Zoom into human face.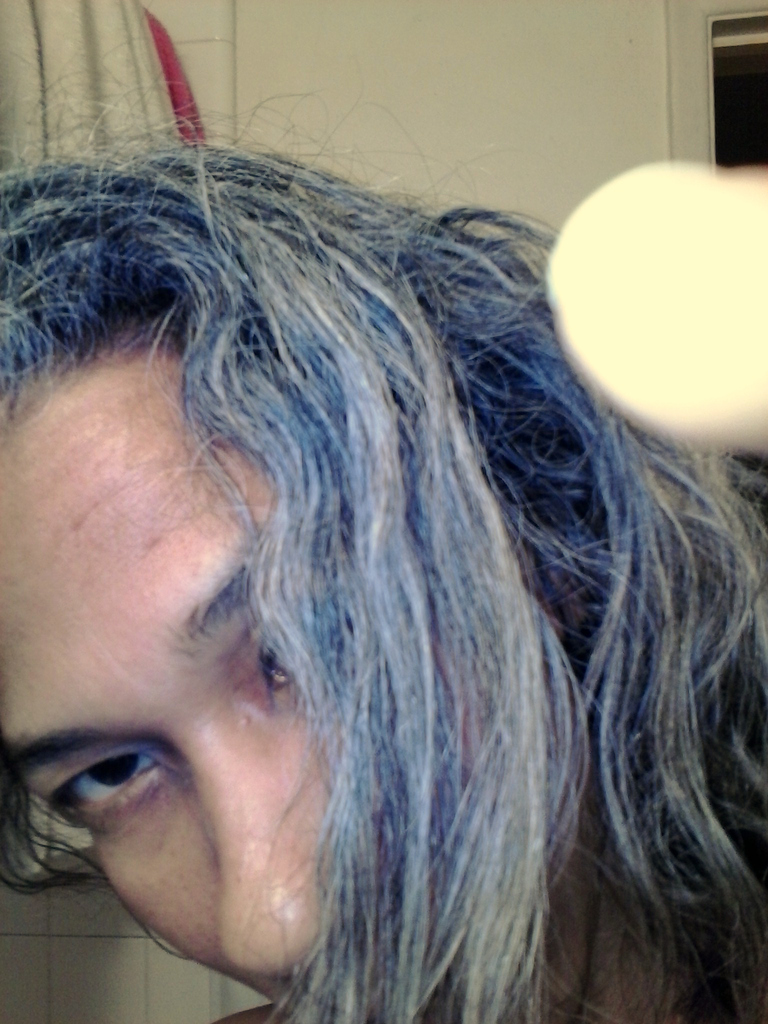
Zoom target: [x1=0, y1=337, x2=583, y2=1023].
